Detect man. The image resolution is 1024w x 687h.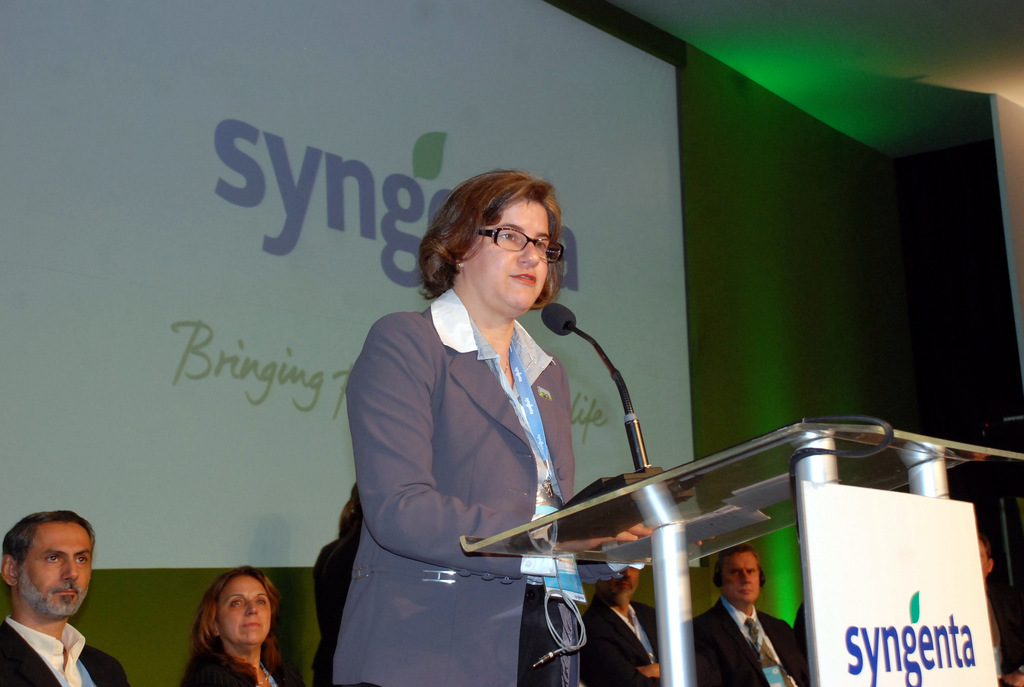
683/545/797/686.
